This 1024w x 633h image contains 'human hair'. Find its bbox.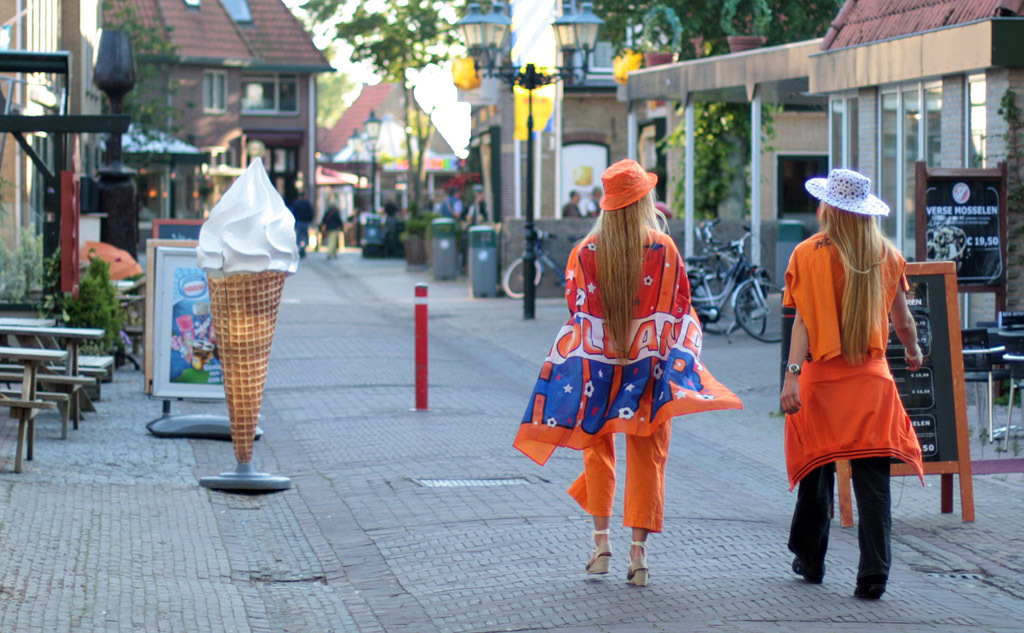
[576,189,671,367].
